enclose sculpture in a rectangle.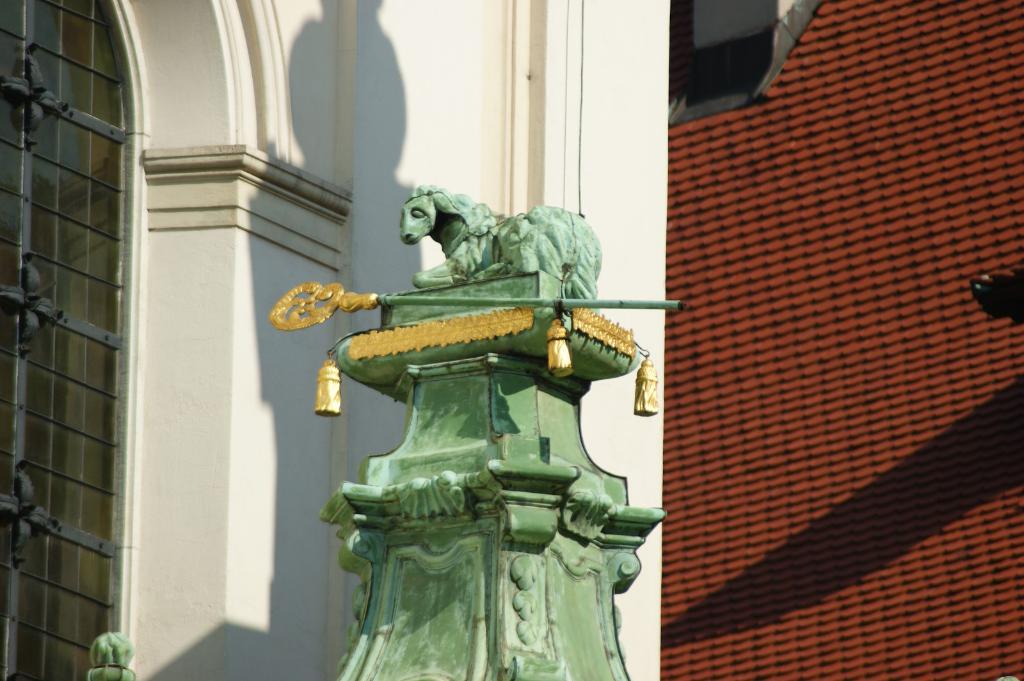
[x1=269, y1=187, x2=675, y2=680].
